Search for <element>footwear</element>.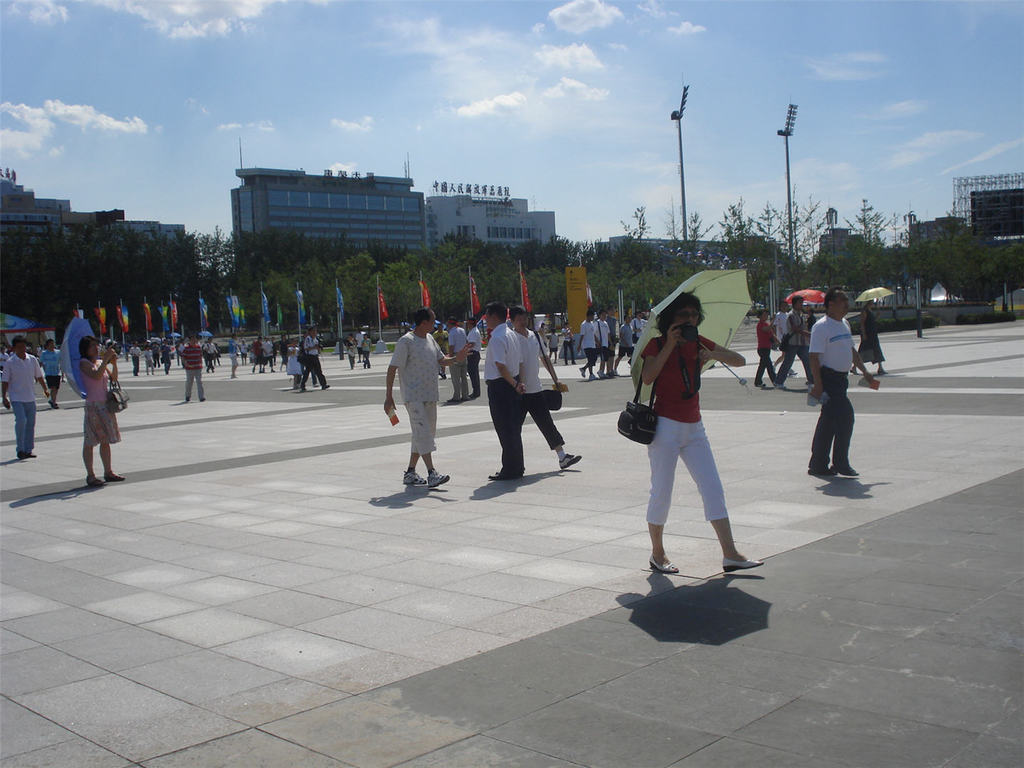
Found at detection(426, 462, 454, 489).
